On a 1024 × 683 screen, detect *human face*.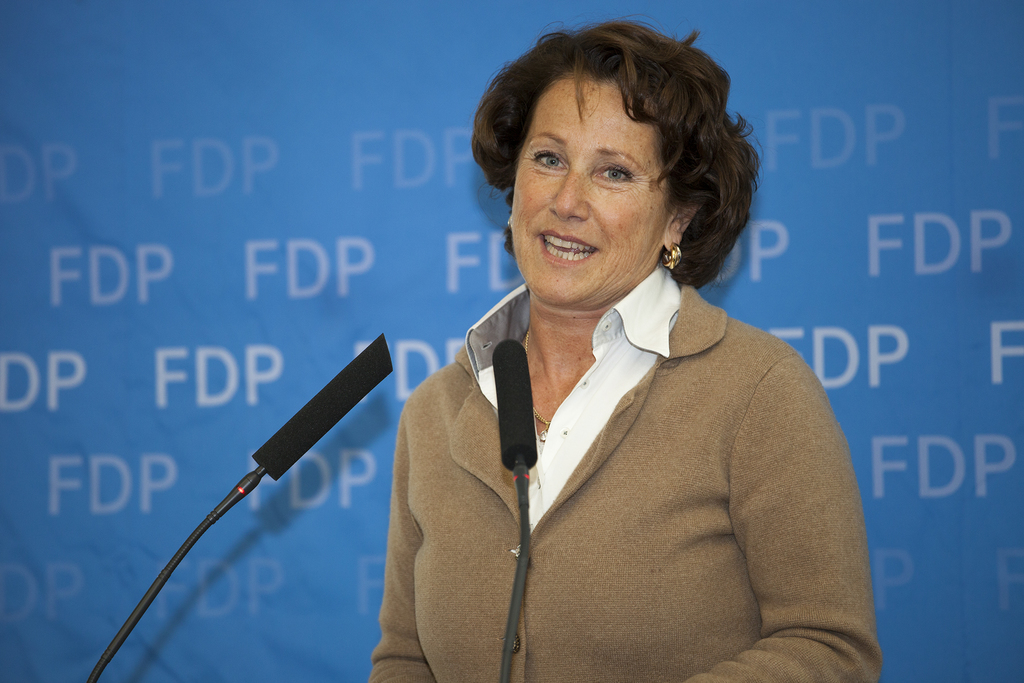
detection(513, 66, 666, 302).
